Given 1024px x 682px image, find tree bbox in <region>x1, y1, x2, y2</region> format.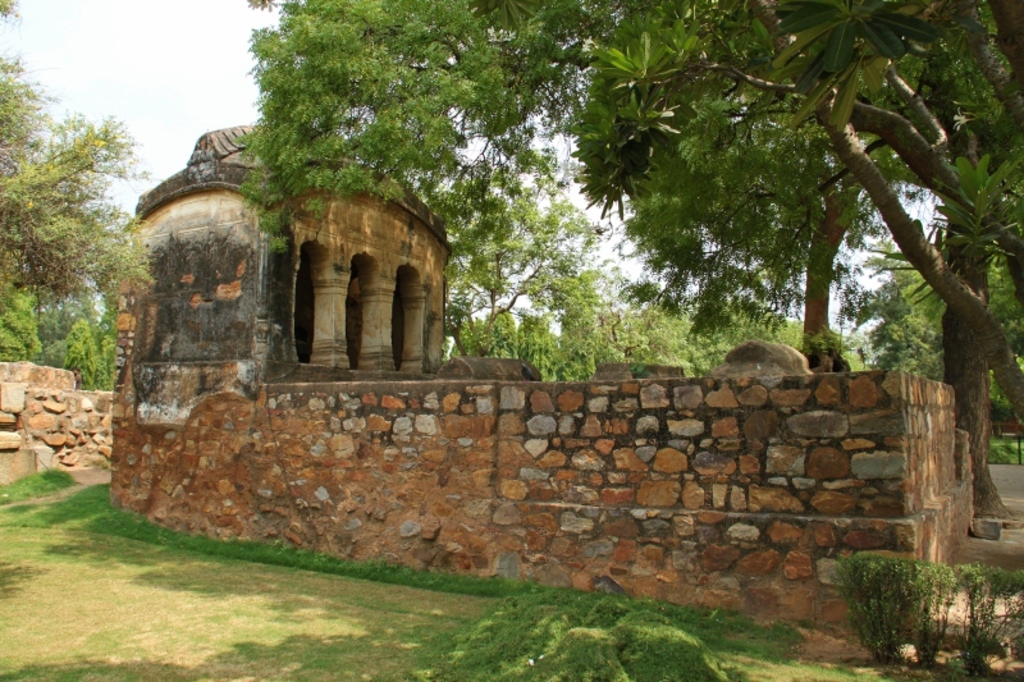
<region>234, 0, 556, 388</region>.
